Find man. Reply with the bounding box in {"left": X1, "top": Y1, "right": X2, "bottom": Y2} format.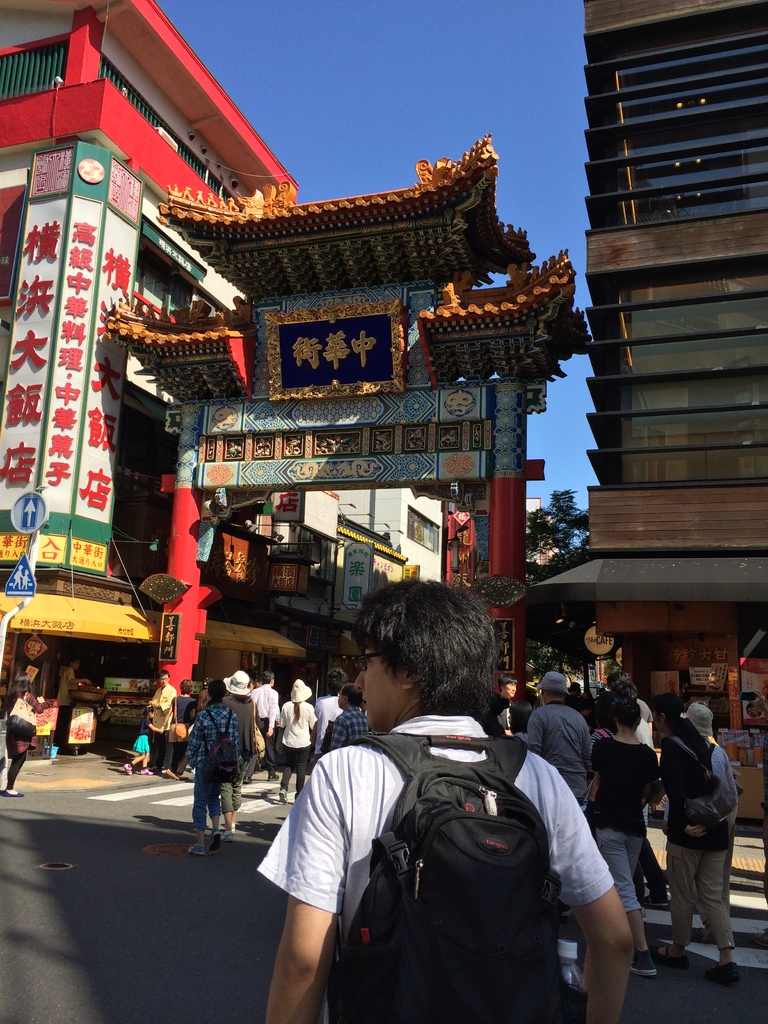
{"left": 492, "top": 676, "right": 524, "bottom": 743}.
